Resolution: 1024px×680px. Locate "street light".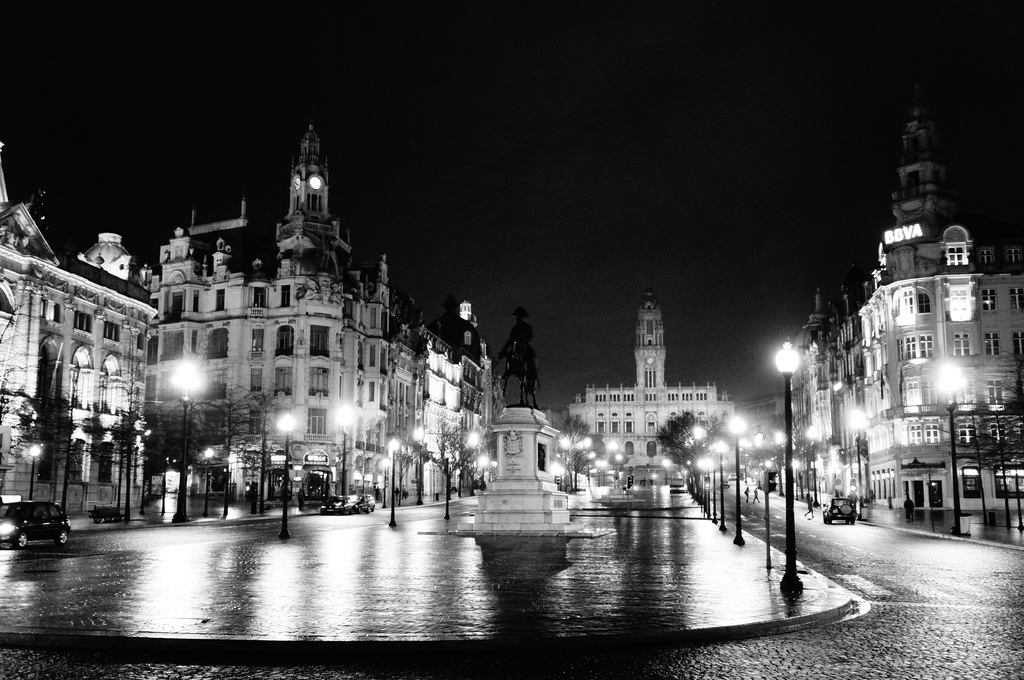
select_region(276, 411, 297, 542).
